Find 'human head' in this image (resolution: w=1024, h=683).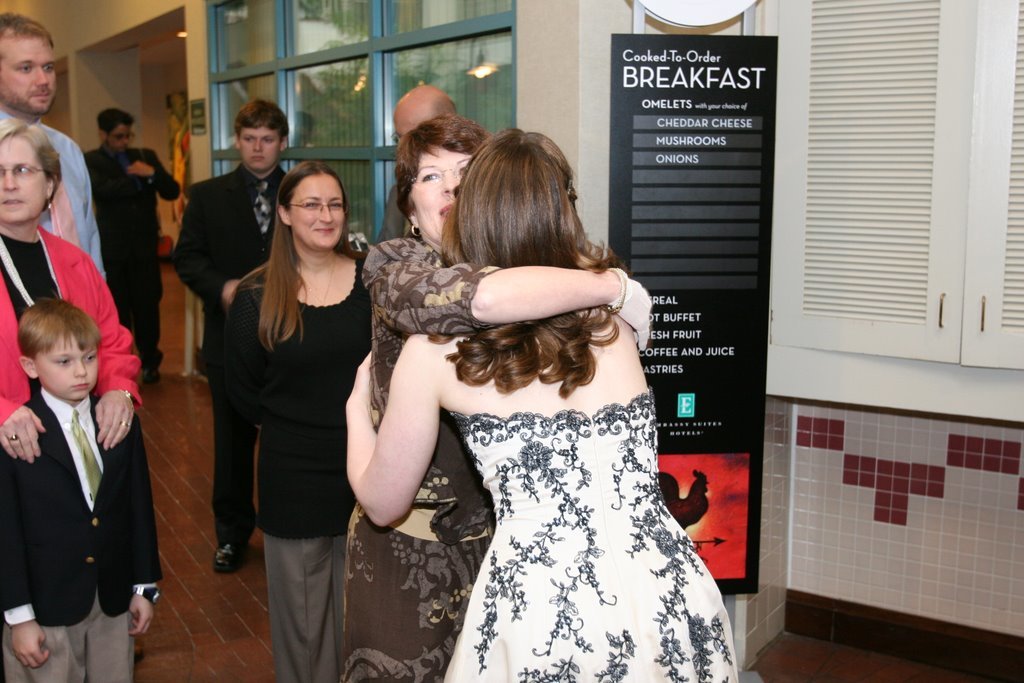
(left=392, top=87, right=459, bottom=130).
